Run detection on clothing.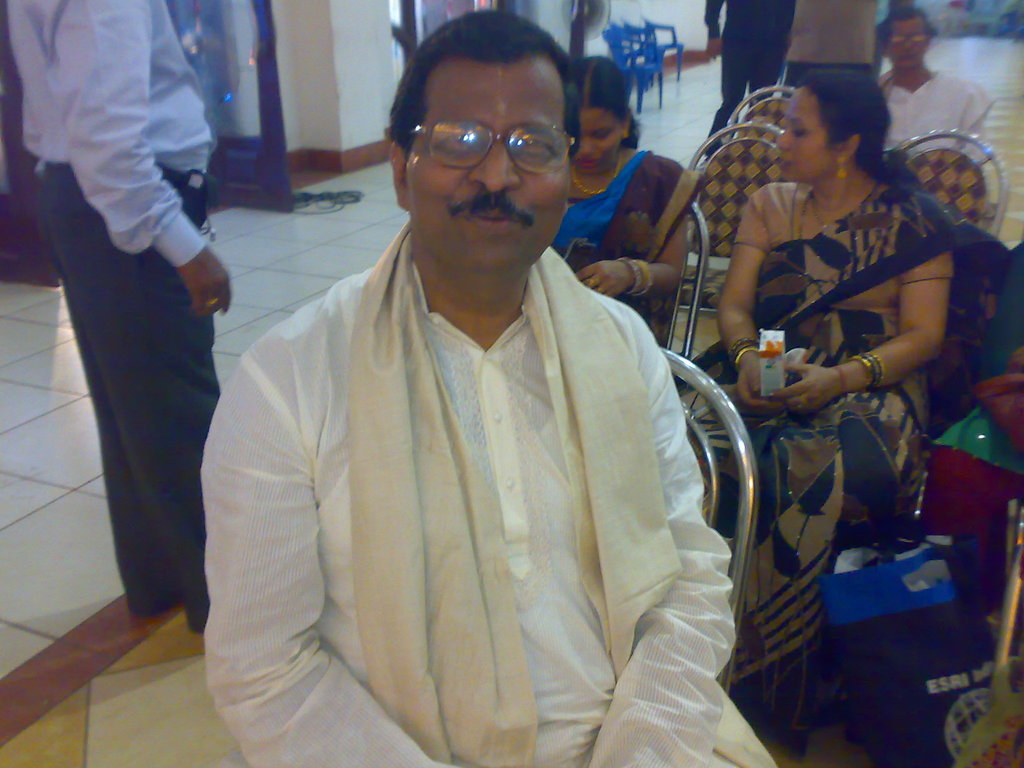
Result: rect(685, 172, 979, 758).
